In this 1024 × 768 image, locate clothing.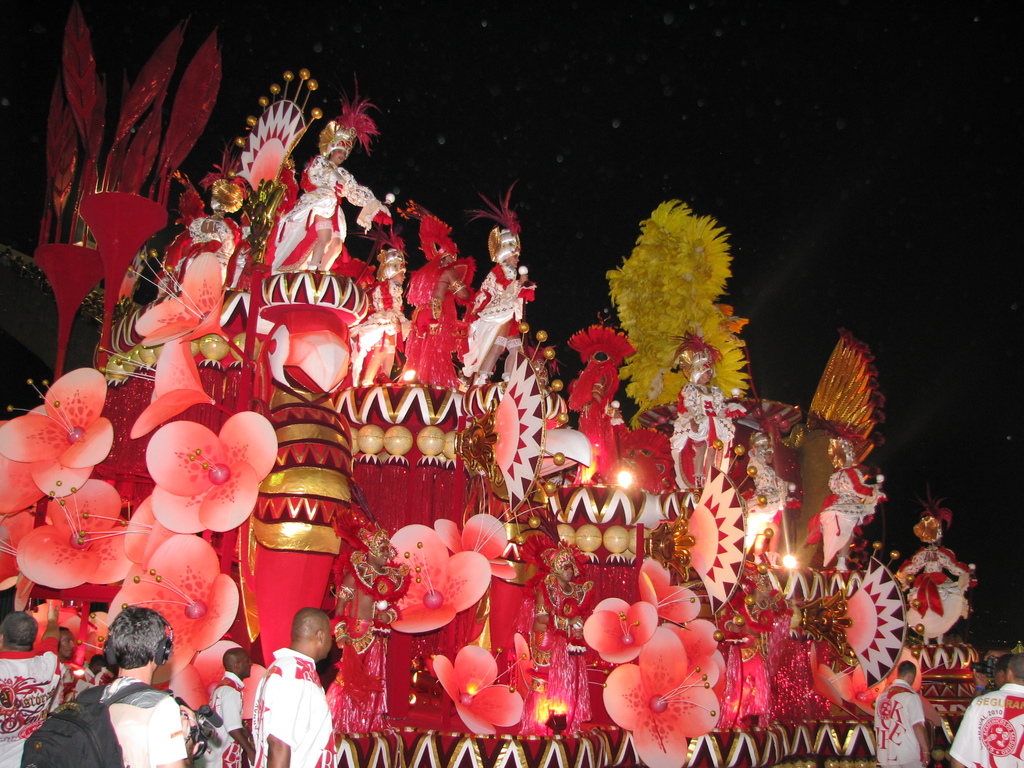
Bounding box: locate(874, 676, 927, 767).
